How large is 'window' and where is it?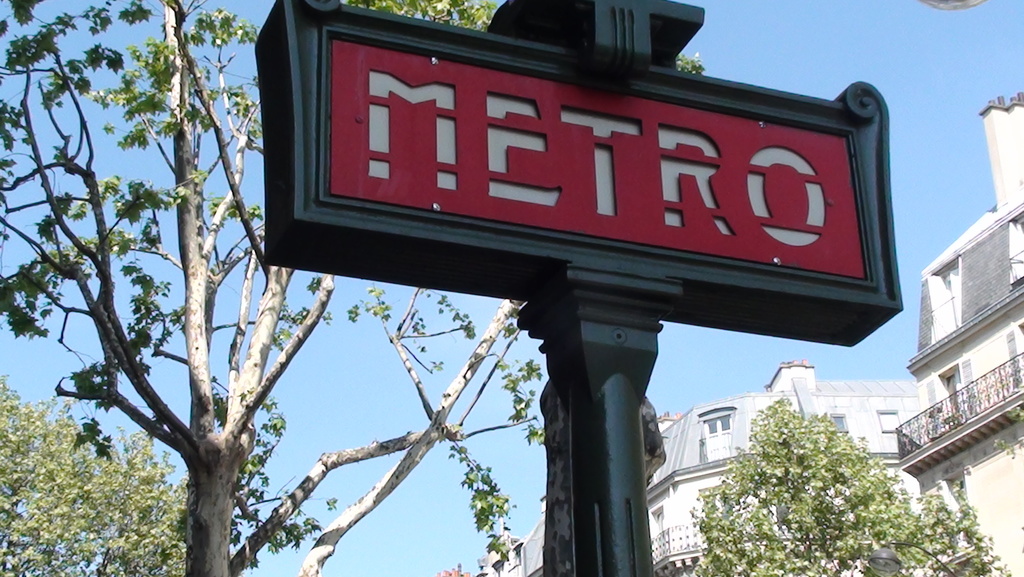
Bounding box: (left=939, top=370, right=959, bottom=422).
